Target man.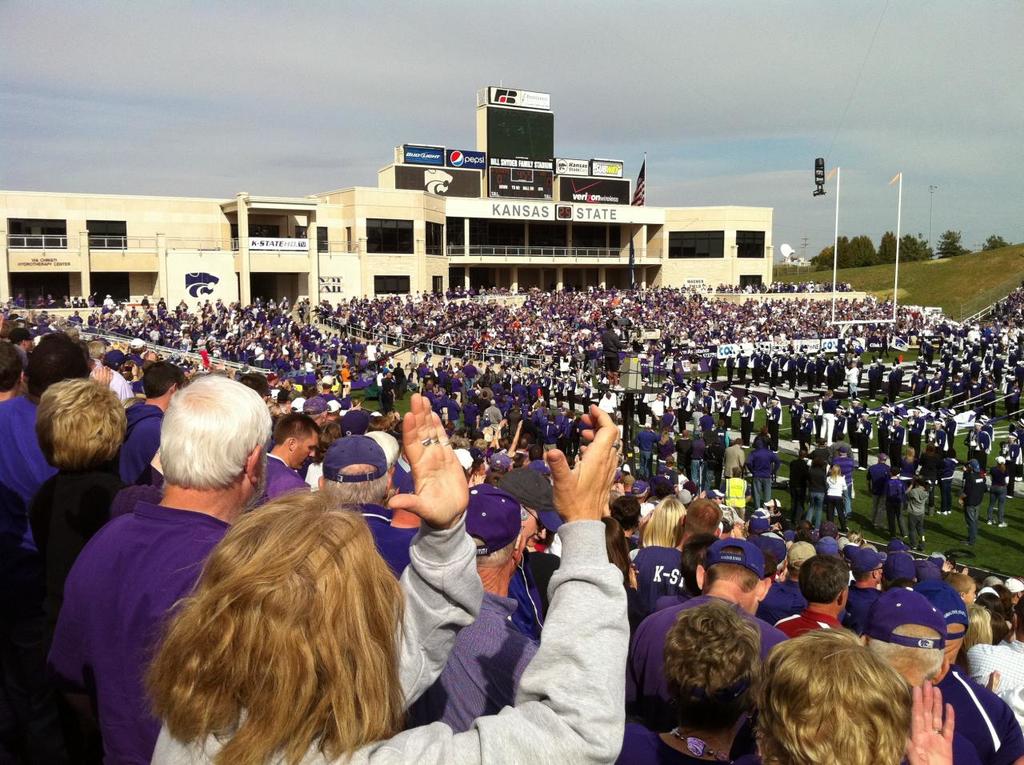
Target region: BBox(316, 373, 353, 411).
